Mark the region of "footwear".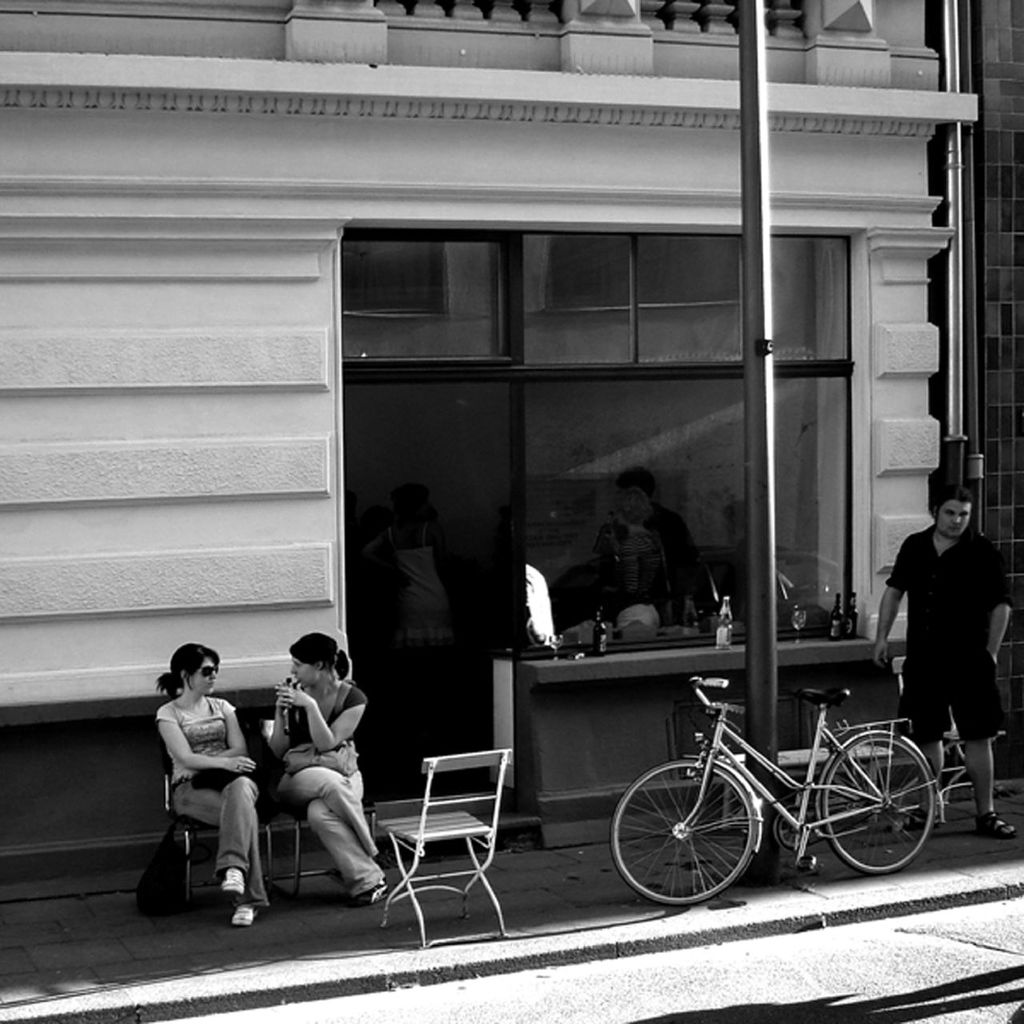
Region: (217,866,245,897).
